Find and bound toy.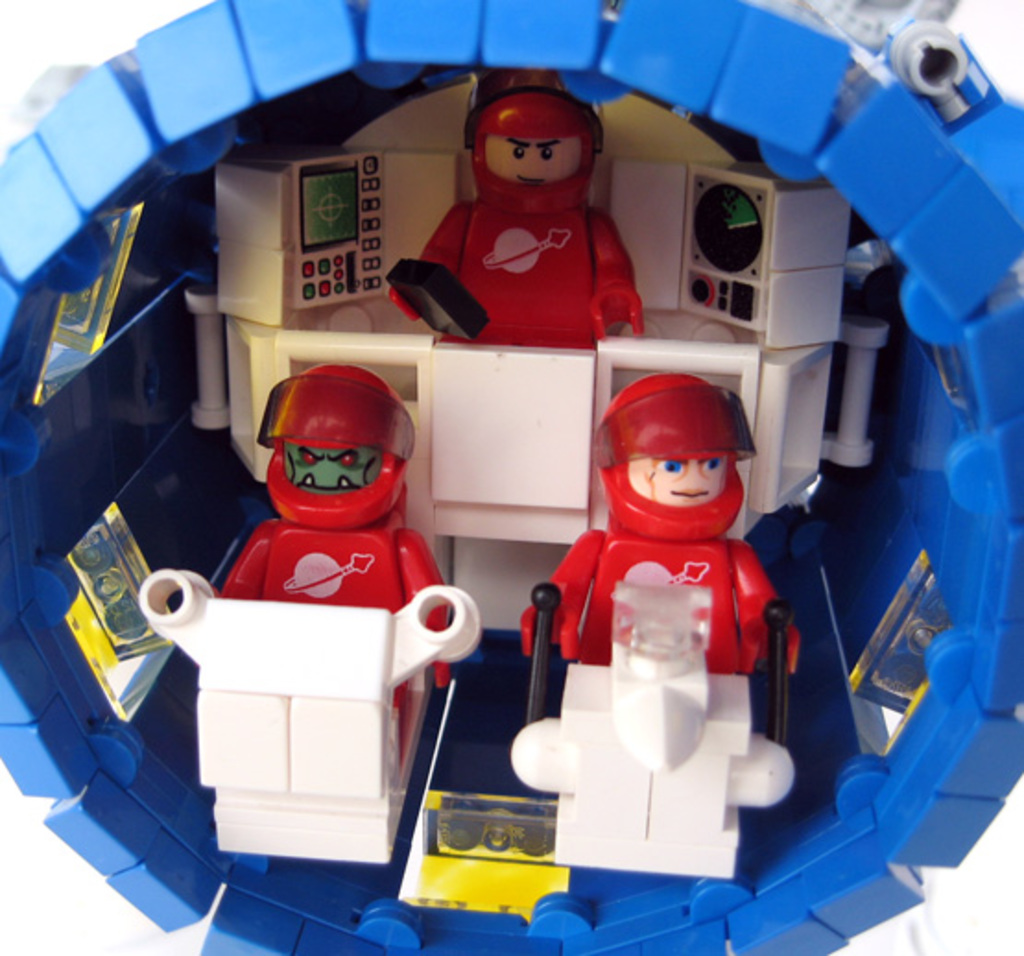
Bound: x1=389, y1=66, x2=640, y2=349.
